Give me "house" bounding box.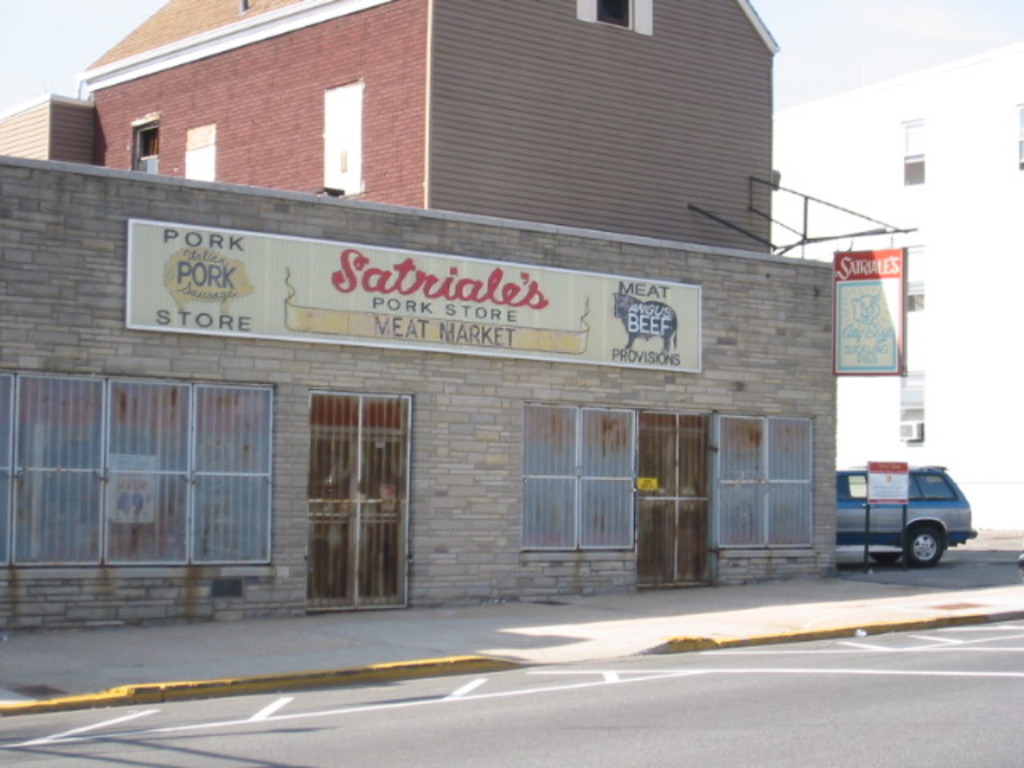
(left=0, top=0, right=835, bottom=630).
